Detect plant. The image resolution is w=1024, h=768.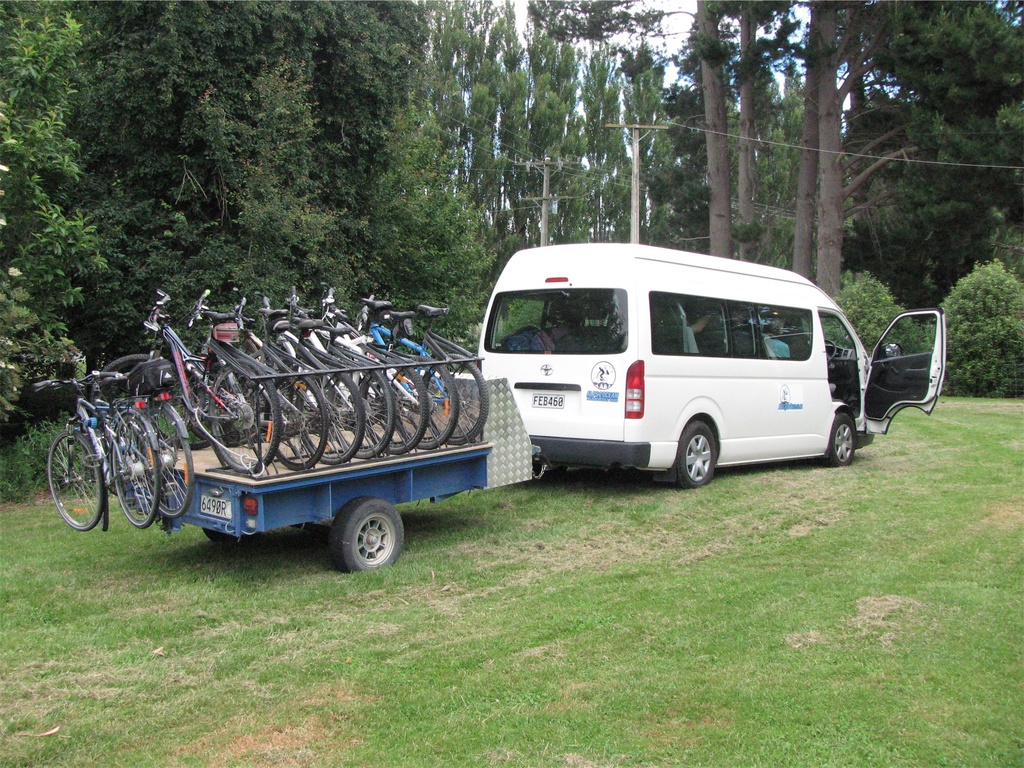
{"left": 813, "top": 273, "right": 939, "bottom": 396}.
